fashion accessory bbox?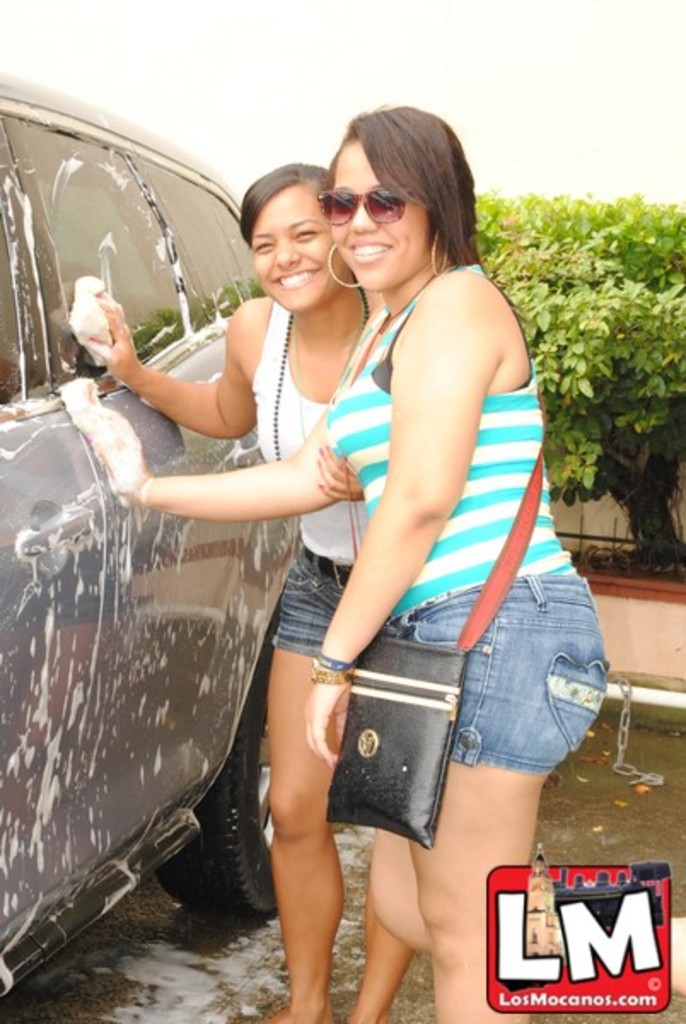
307/657/355/688
